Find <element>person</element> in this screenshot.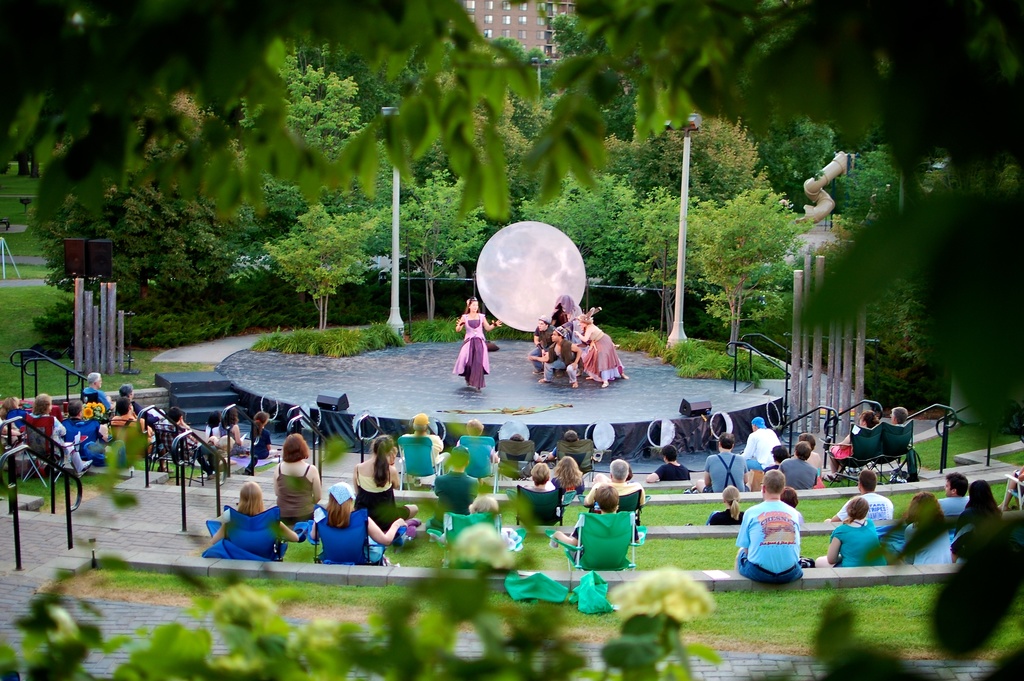
The bounding box for <element>person</element> is left=888, top=487, right=959, bottom=568.
